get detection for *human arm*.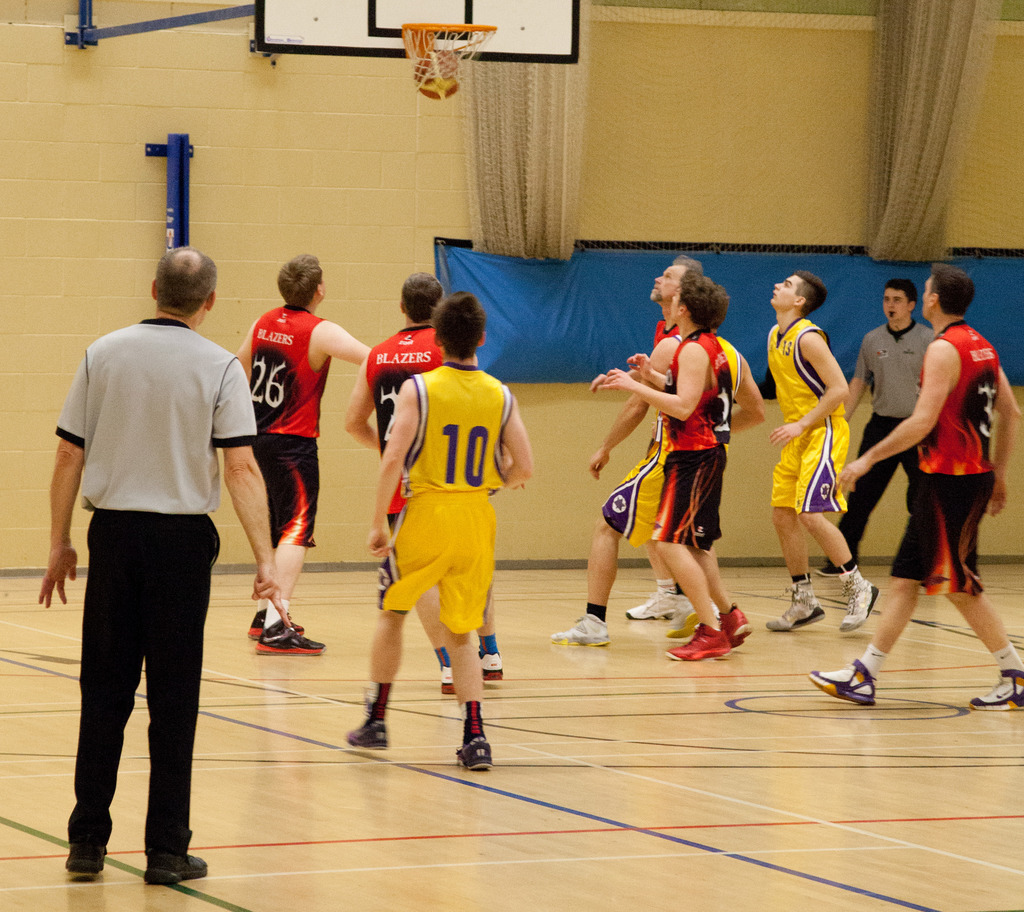
Detection: [x1=590, y1=342, x2=651, y2=468].
